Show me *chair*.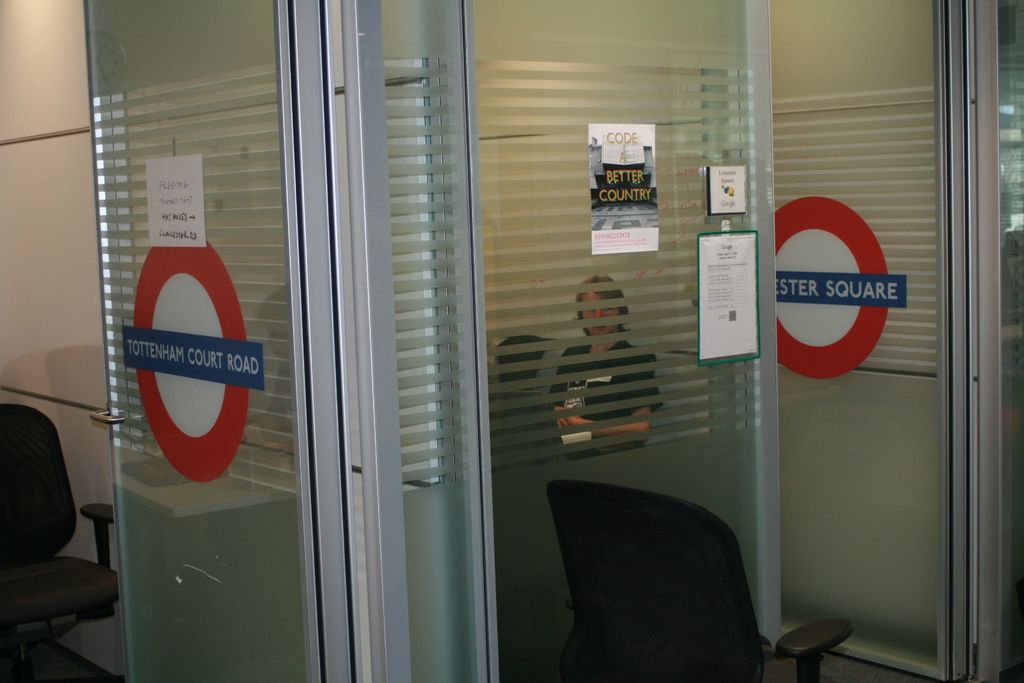
*chair* is here: crop(7, 397, 111, 670).
